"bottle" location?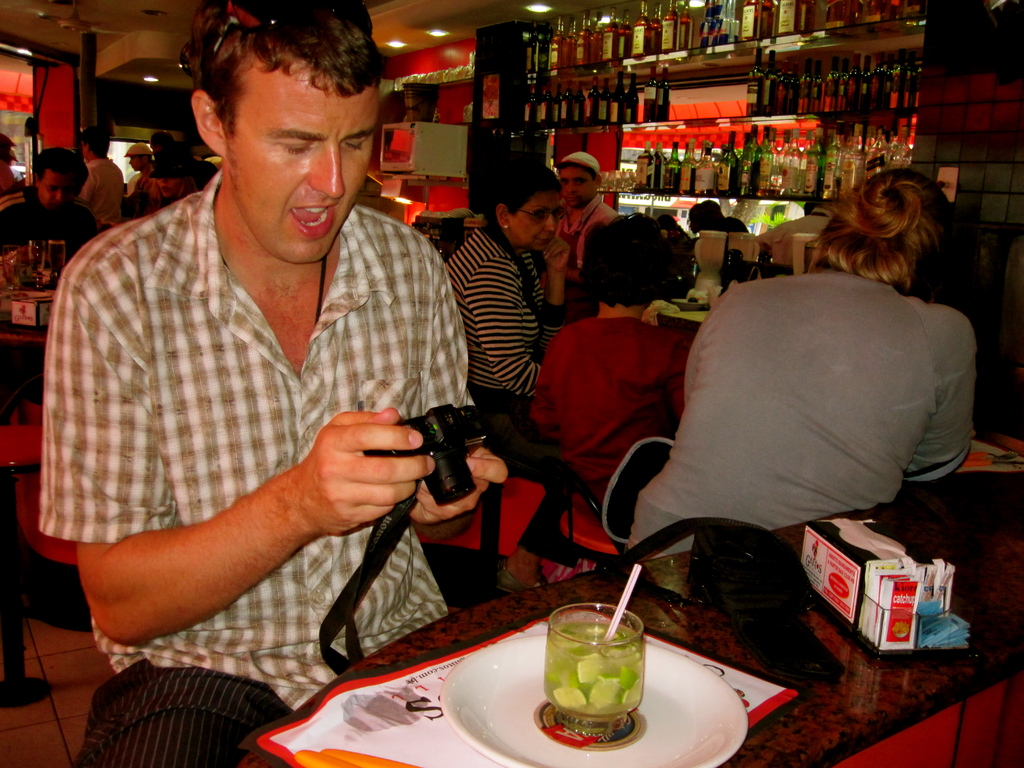
box=[667, 0, 695, 49]
